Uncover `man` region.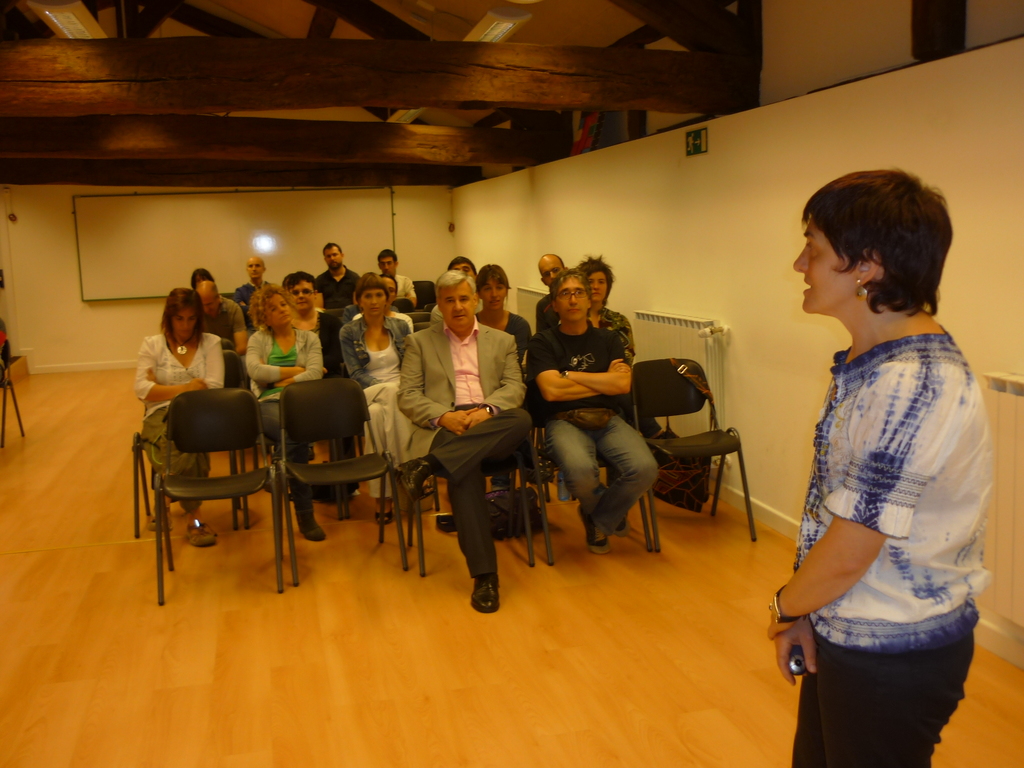
Uncovered: detection(527, 263, 664, 556).
